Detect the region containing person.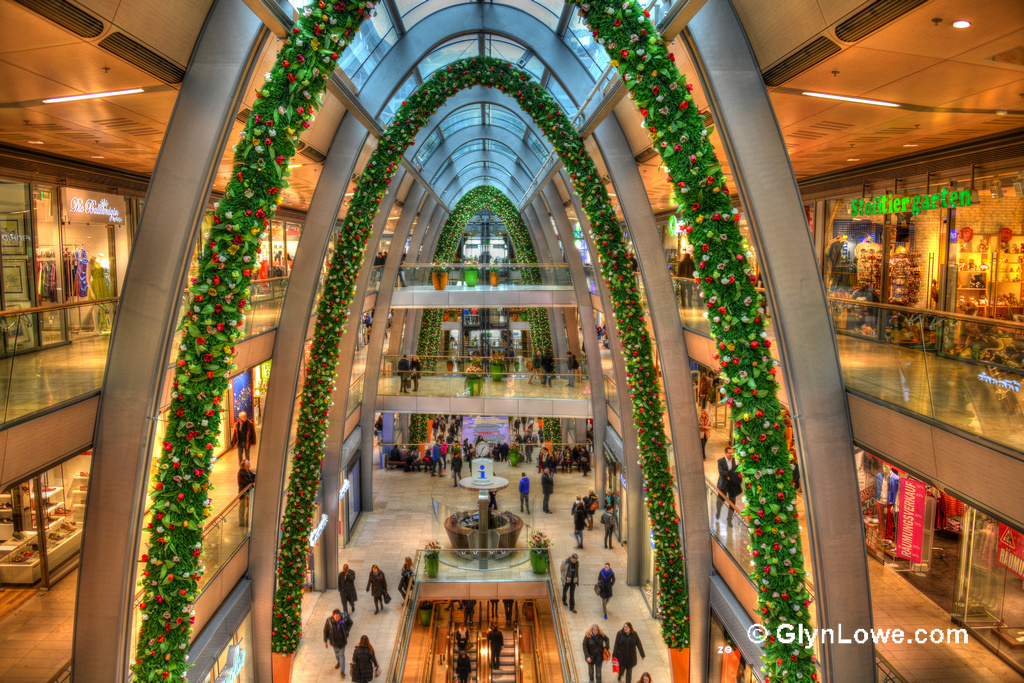
239 466 253 524.
